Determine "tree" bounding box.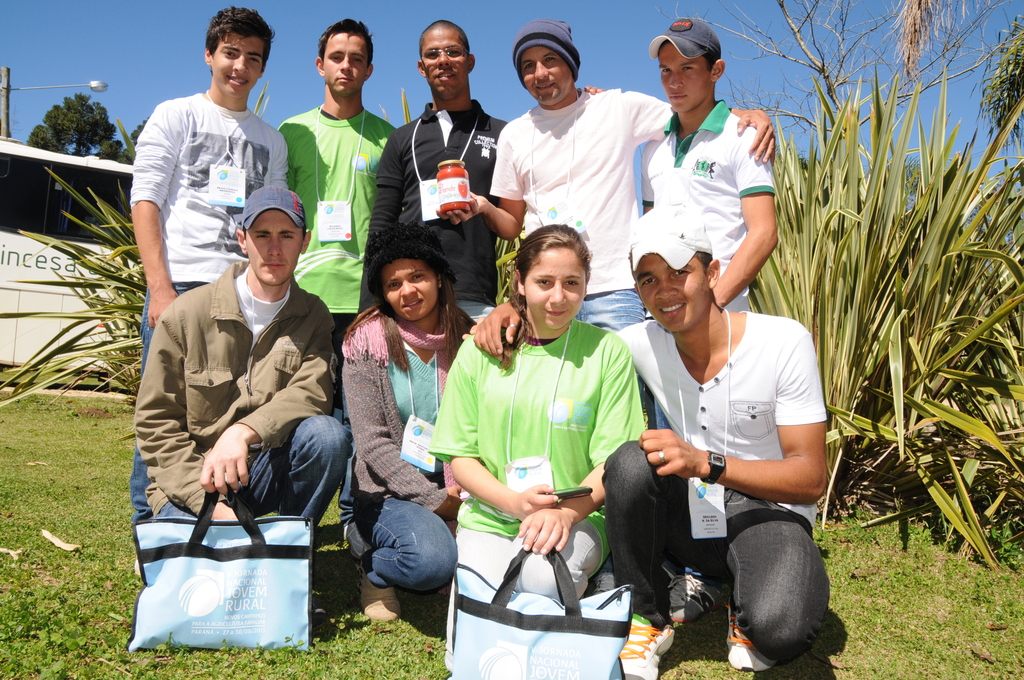
Determined: (left=982, top=15, right=1023, bottom=156).
